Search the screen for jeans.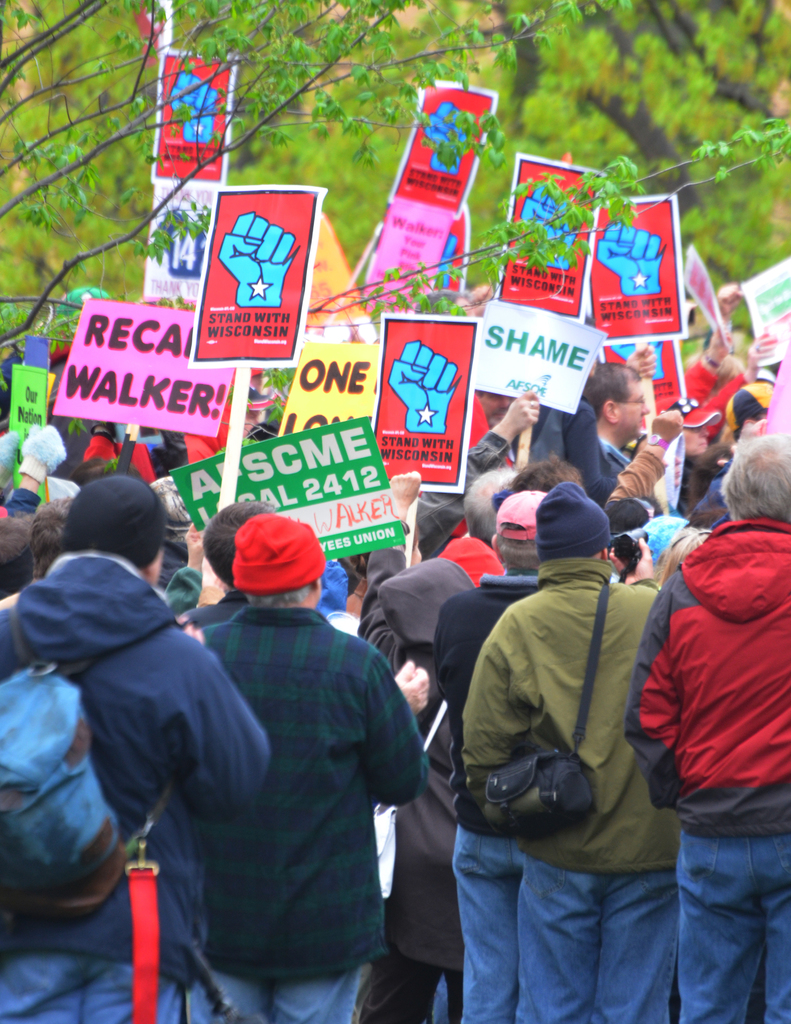
Found at bbox(0, 950, 173, 1023).
